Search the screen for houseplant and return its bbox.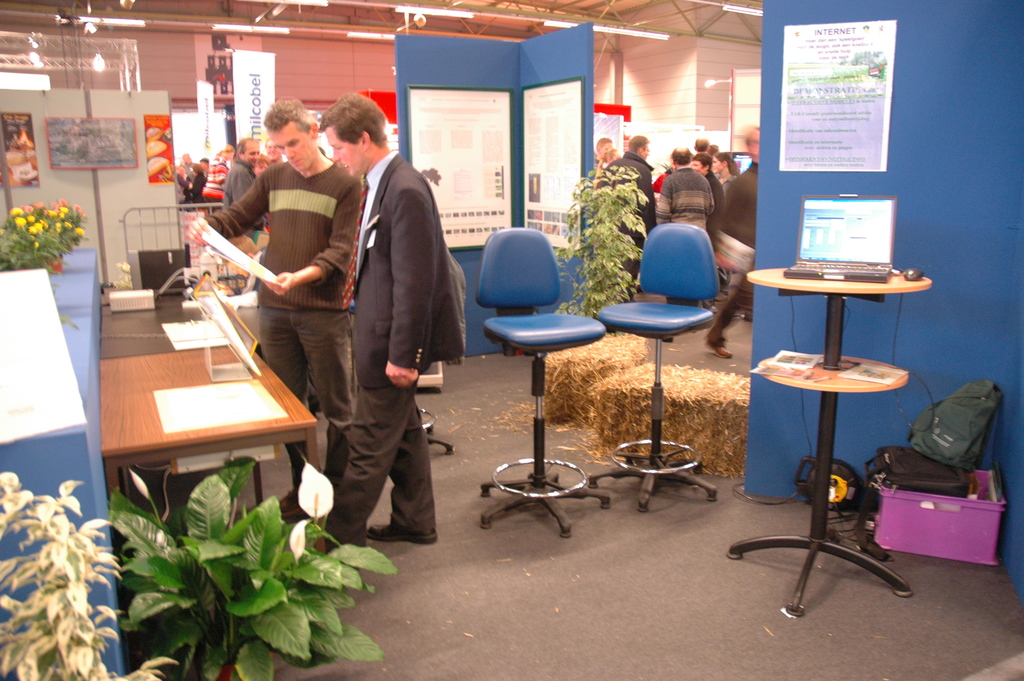
Found: {"x1": 107, "y1": 459, "x2": 394, "y2": 680}.
